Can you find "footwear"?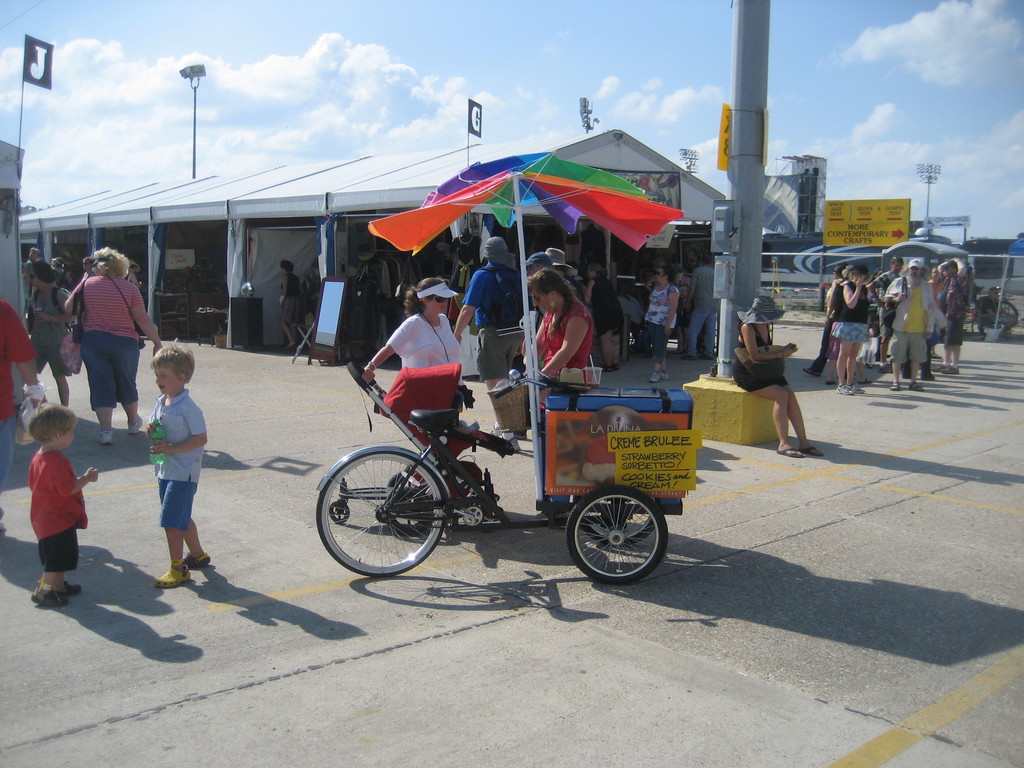
Yes, bounding box: box(176, 545, 213, 575).
